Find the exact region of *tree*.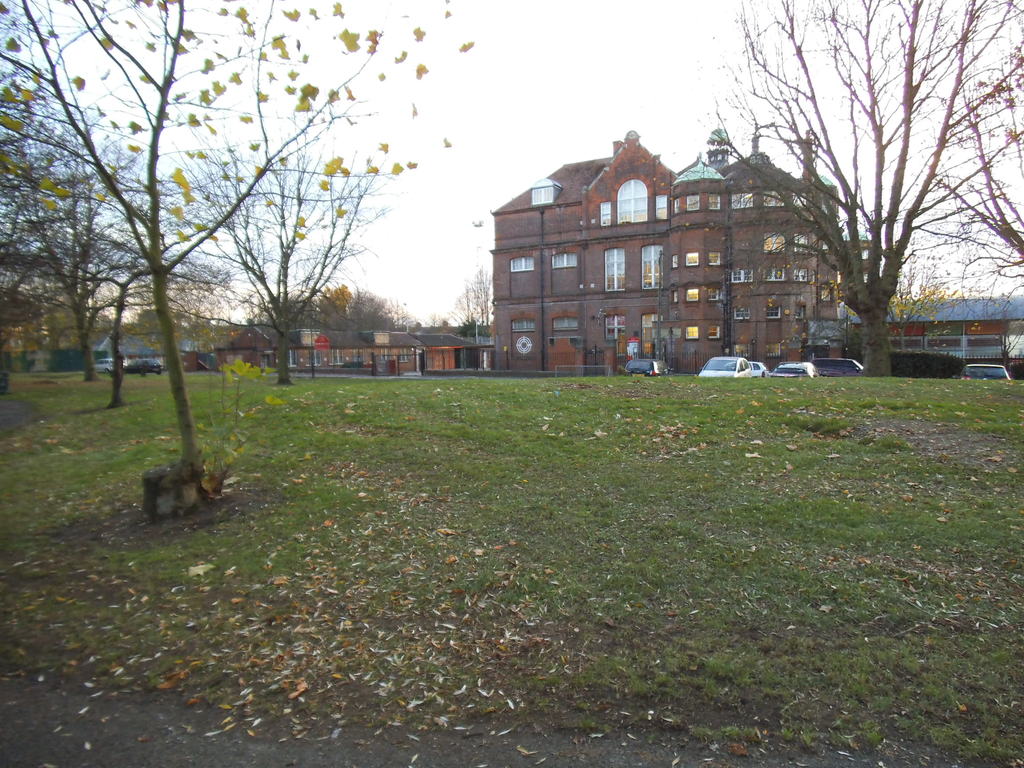
Exact region: 318/280/361/336.
